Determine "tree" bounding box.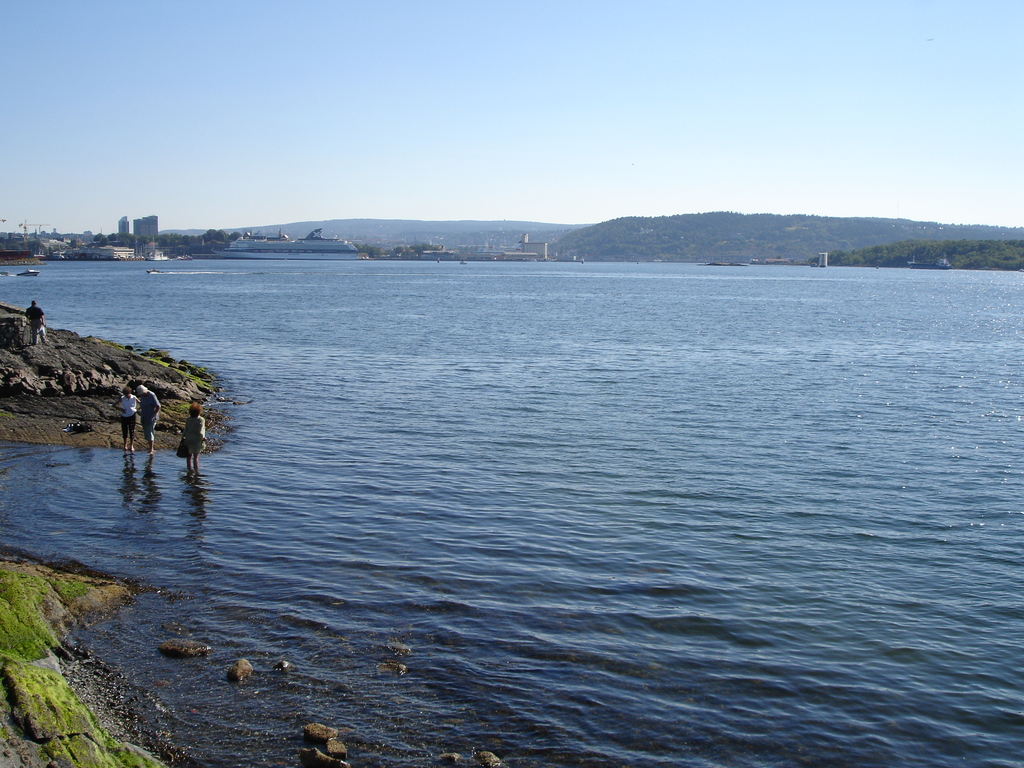
Determined: Rect(0, 225, 160, 254).
